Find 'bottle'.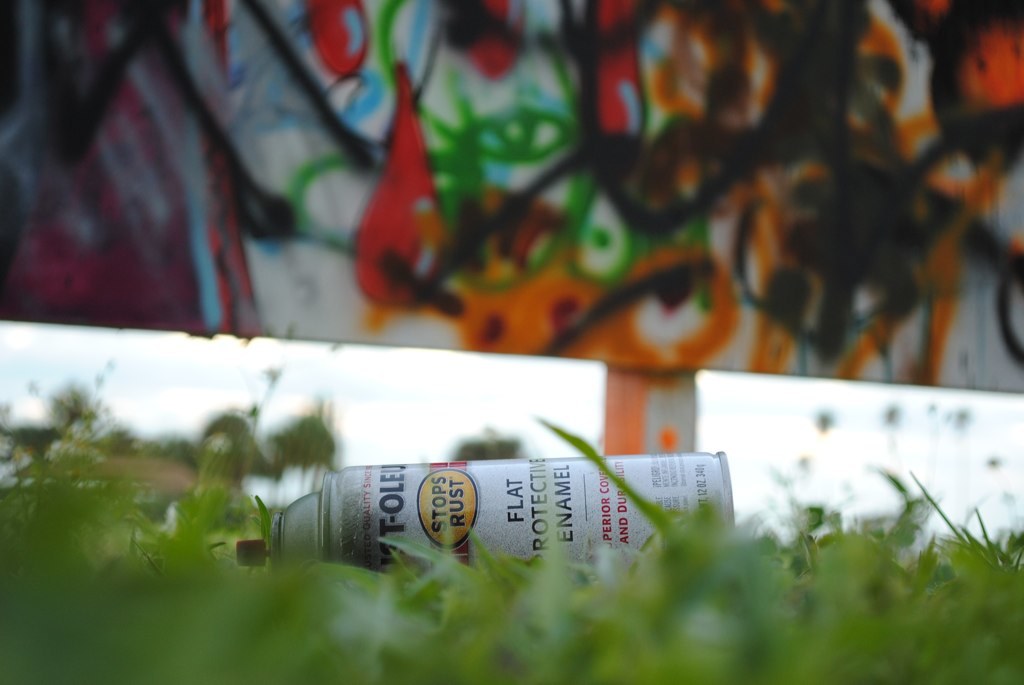
l=235, t=451, r=740, b=583.
